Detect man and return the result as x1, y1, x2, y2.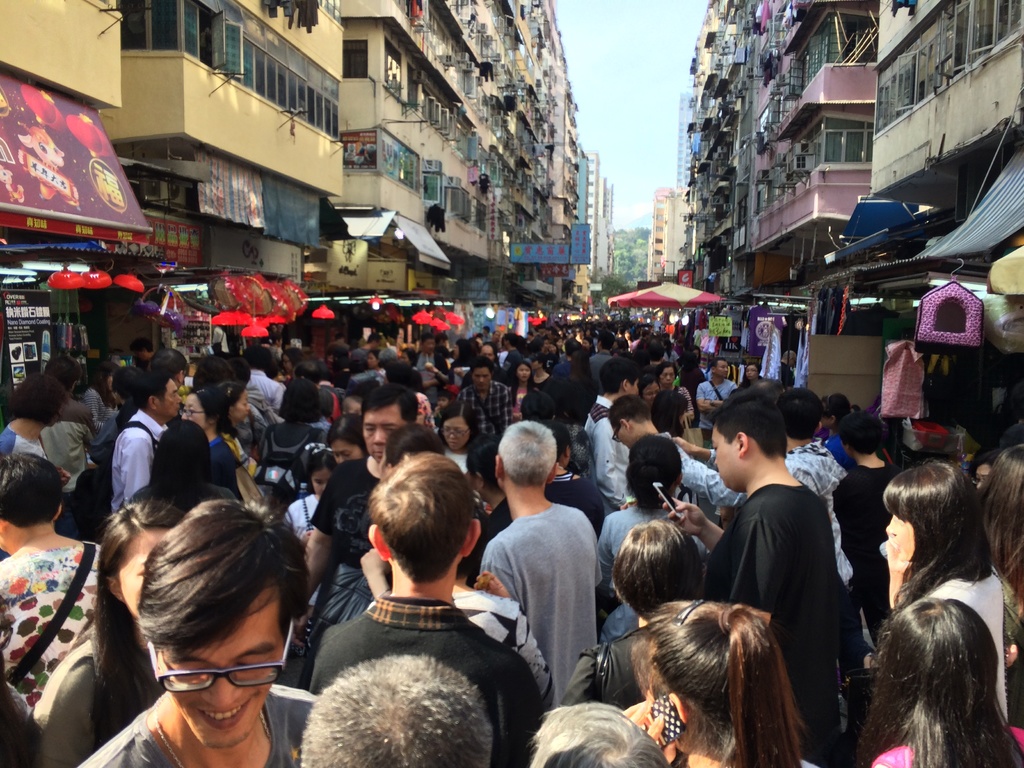
579, 357, 637, 500.
